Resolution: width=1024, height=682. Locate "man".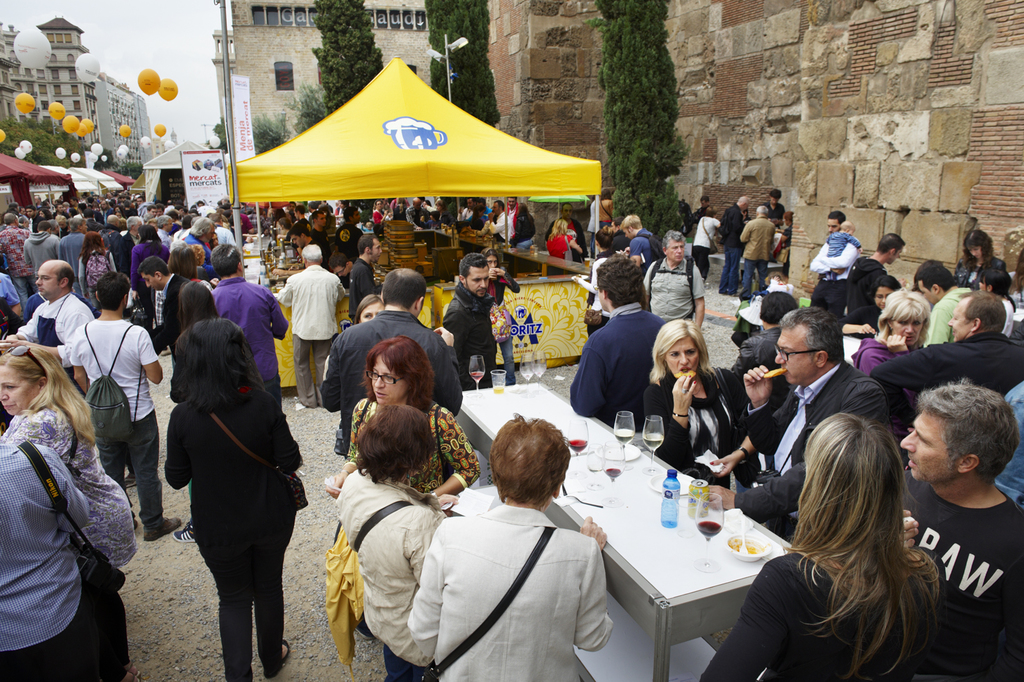
Rect(70, 199, 80, 217).
